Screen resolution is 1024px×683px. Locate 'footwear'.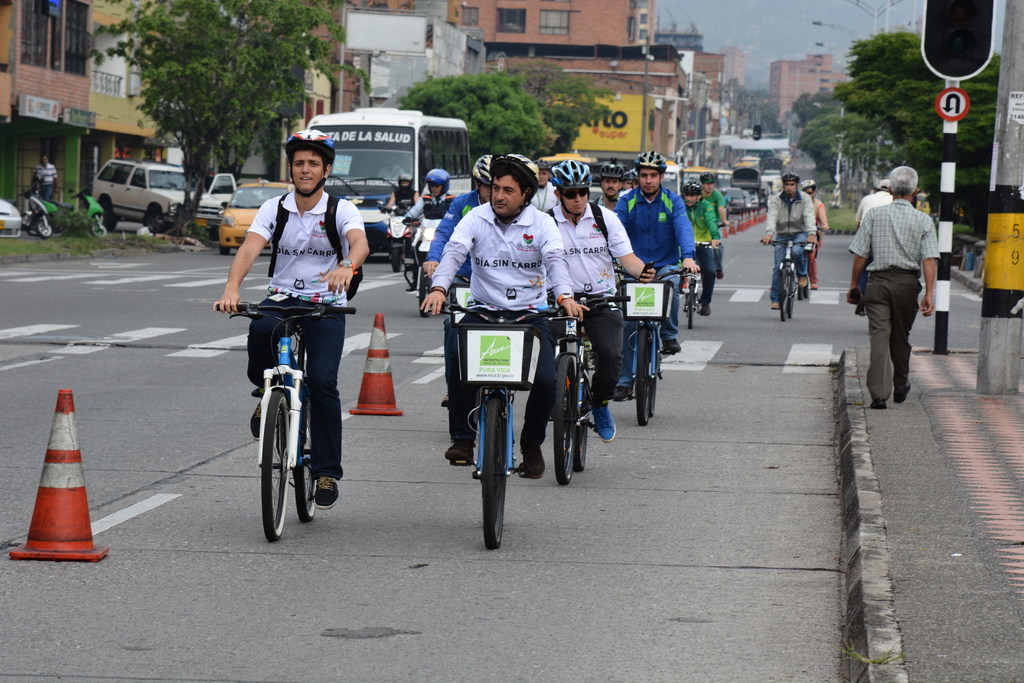
[768,301,778,310].
